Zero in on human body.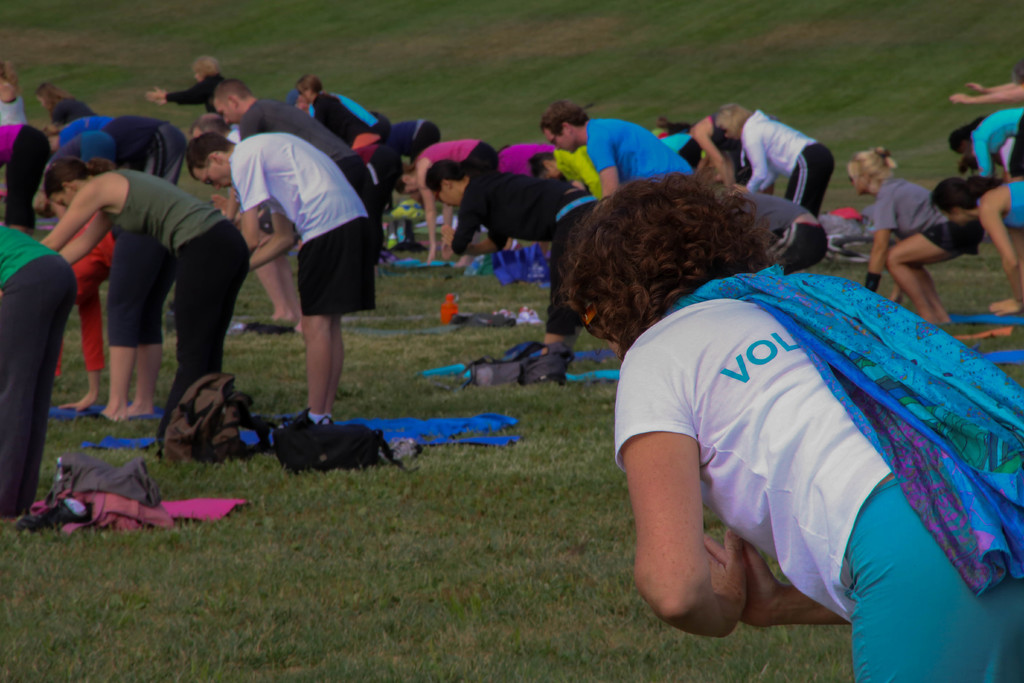
Zeroed in: (left=862, top=182, right=985, bottom=325).
